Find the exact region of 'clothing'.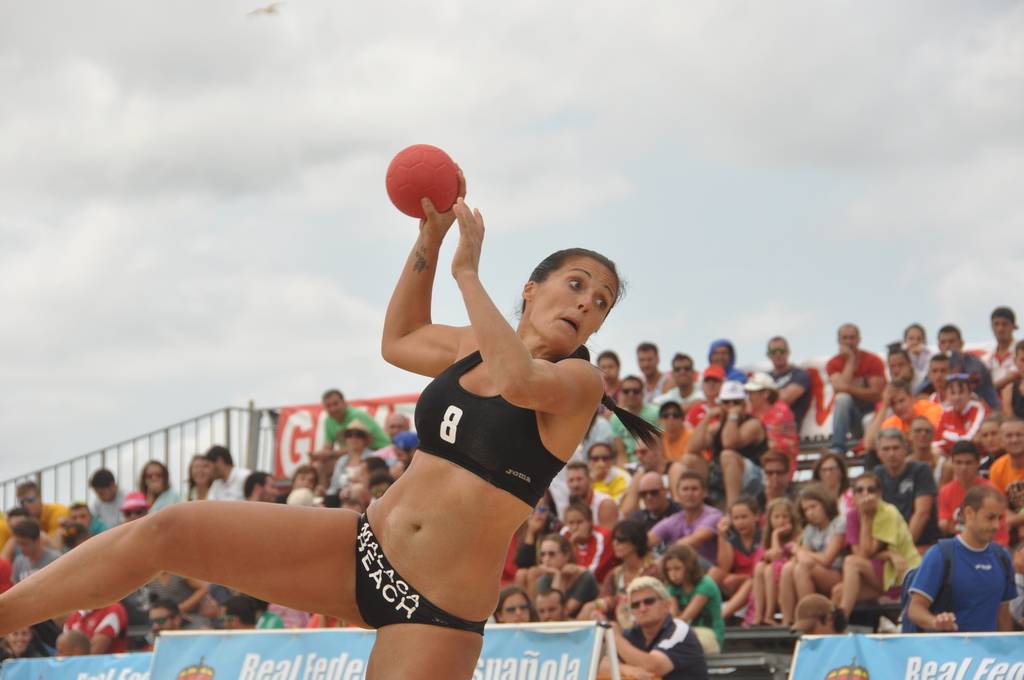
Exact region: <box>579,494,608,545</box>.
